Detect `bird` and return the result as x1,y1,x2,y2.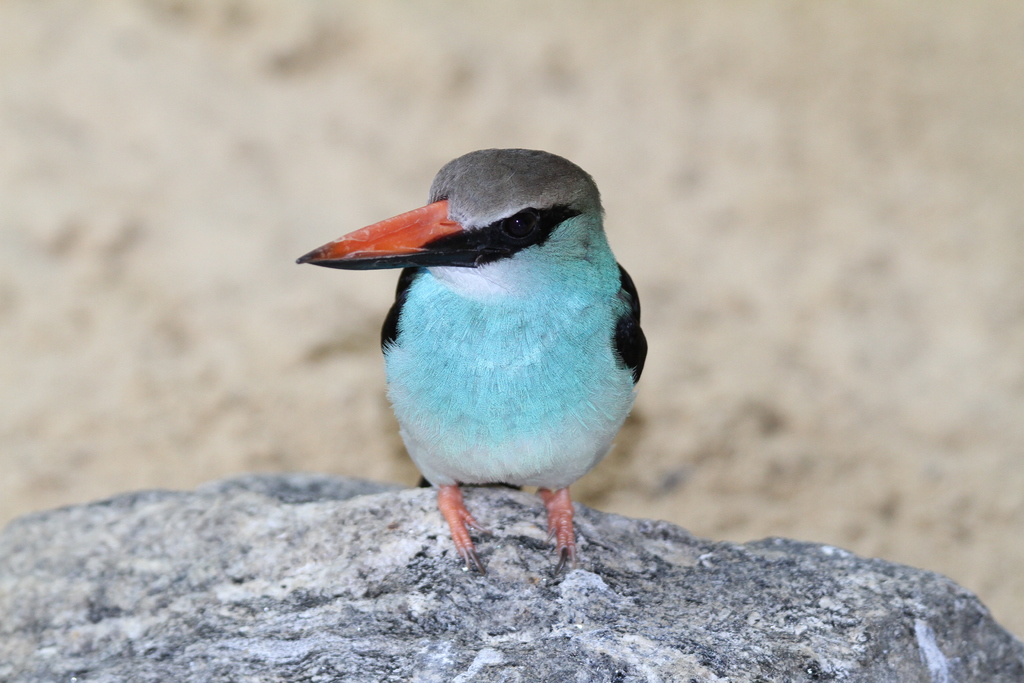
300,151,649,566.
